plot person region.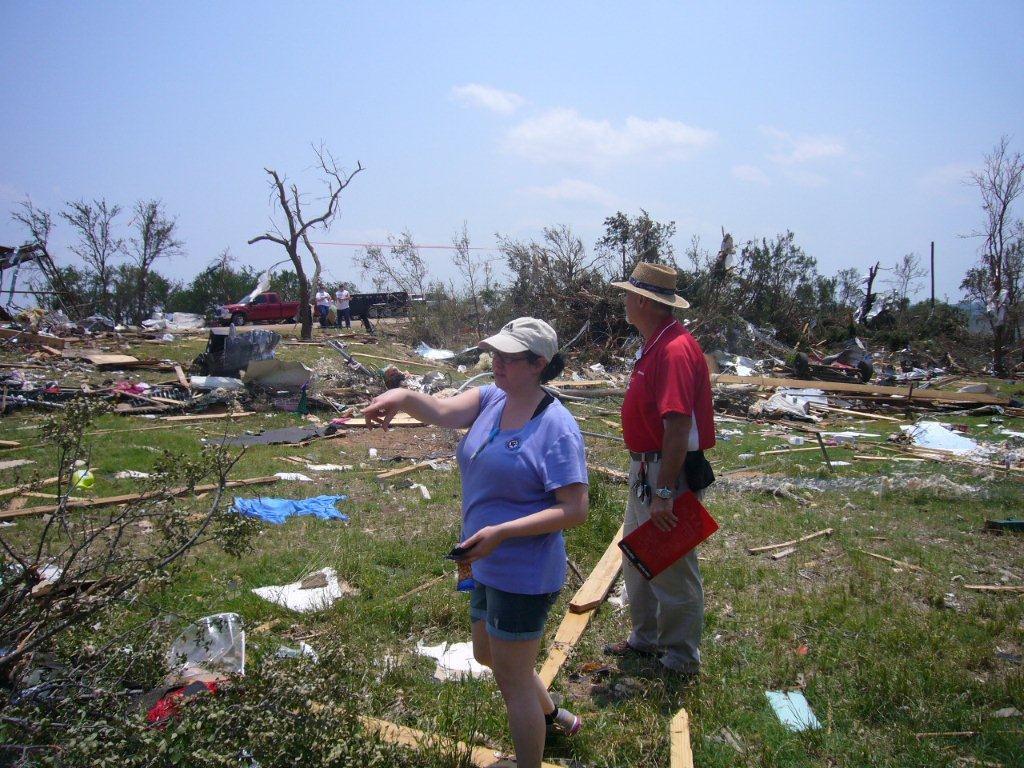
Plotted at [362, 318, 592, 767].
